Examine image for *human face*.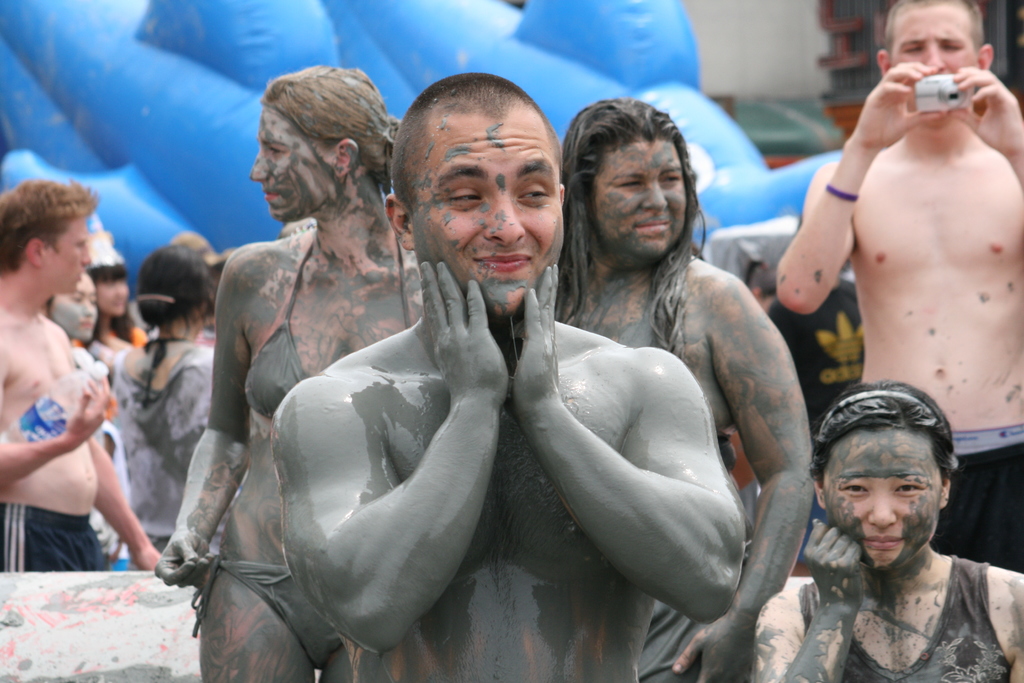
Examination result: bbox(52, 272, 97, 345).
